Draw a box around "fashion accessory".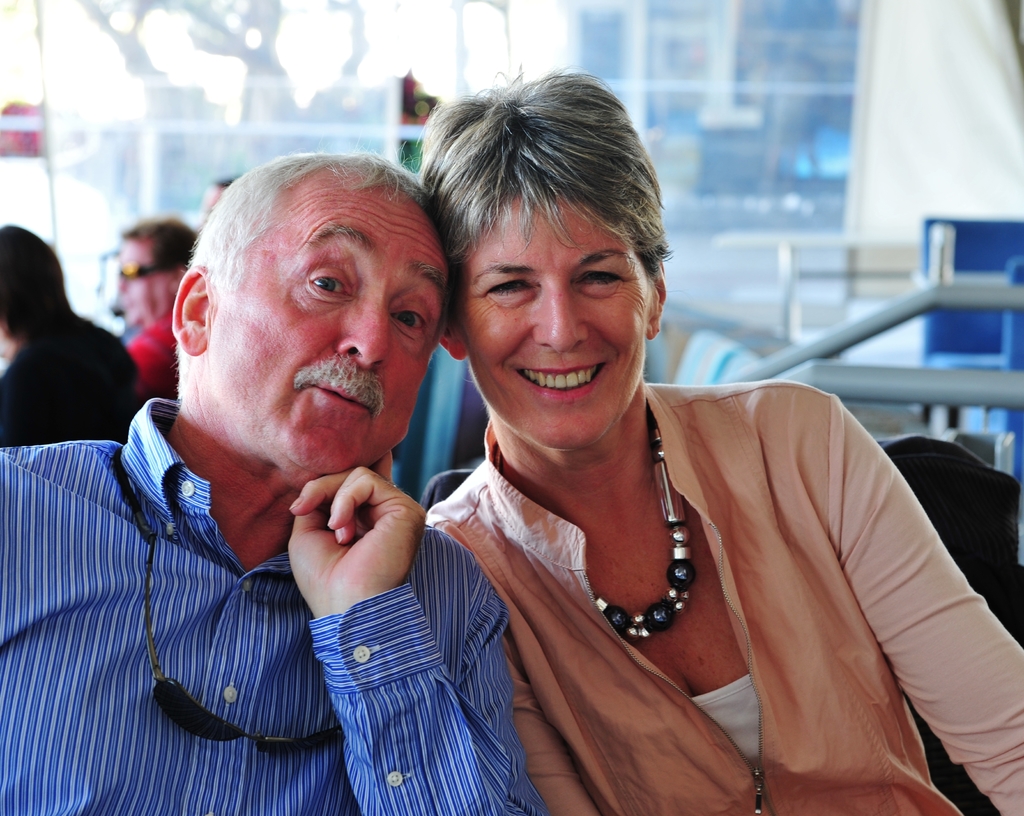
(left=111, top=440, right=339, bottom=758).
